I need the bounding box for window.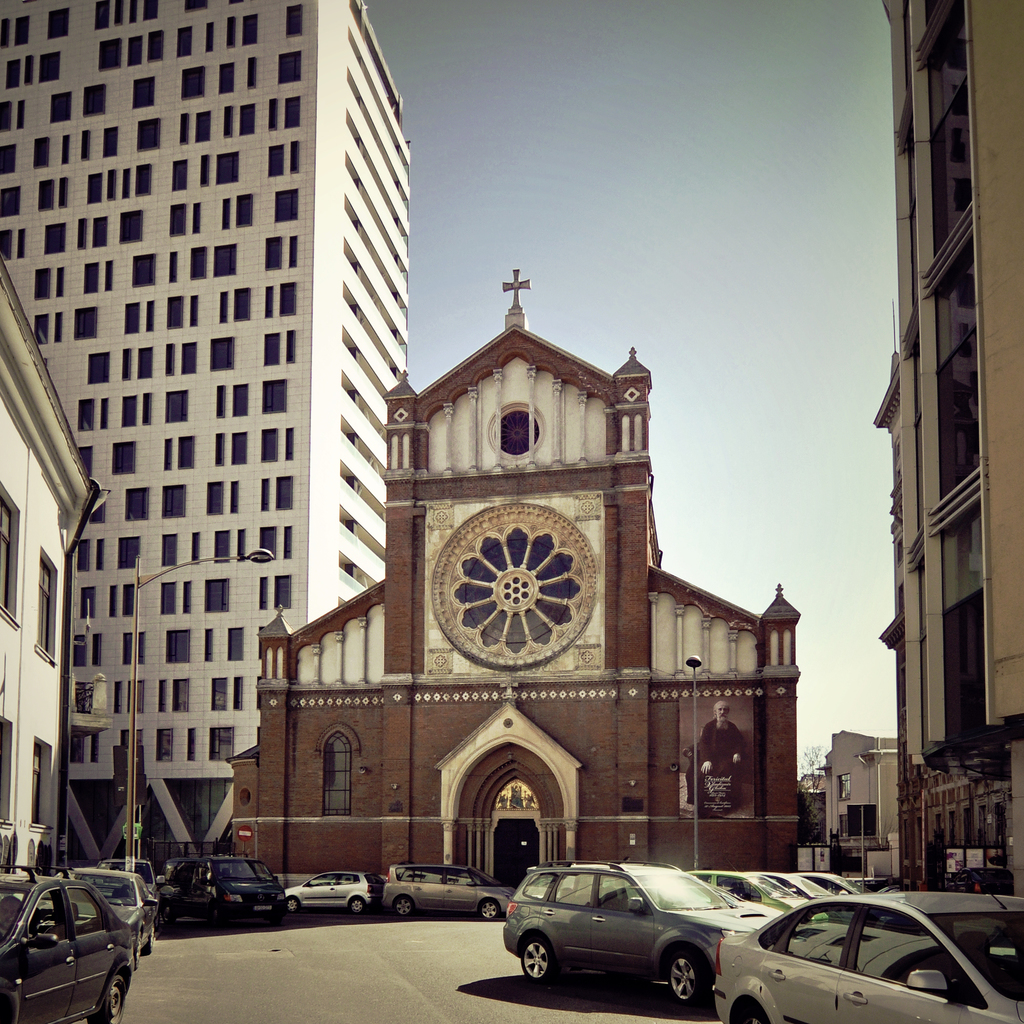
Here it is: locate(496, 410, 547, 458).
